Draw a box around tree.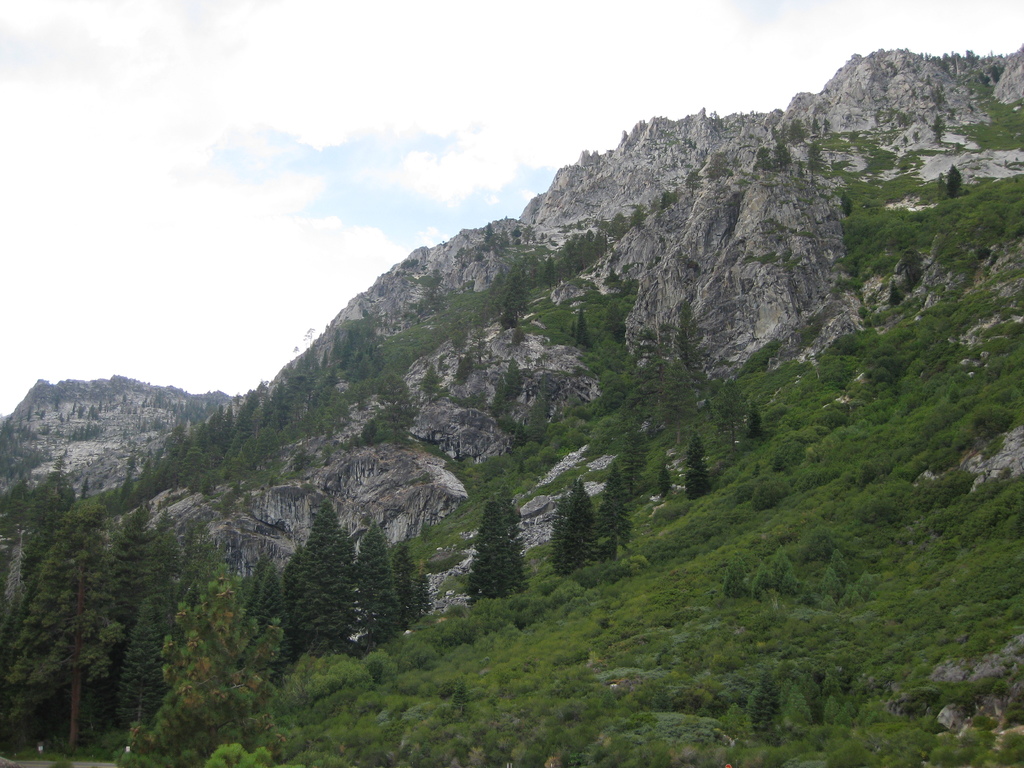
left=353, top=518, right=398, bottom=648.
